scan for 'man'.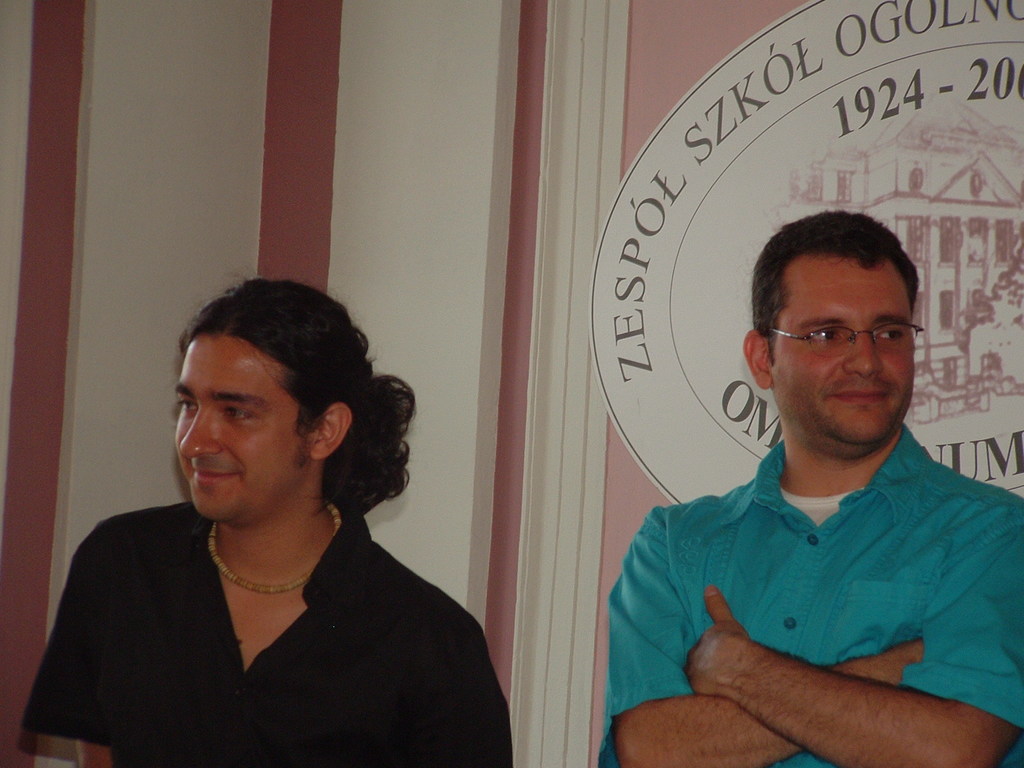
Scan result: bbox=[20, 271, 512, 767].
